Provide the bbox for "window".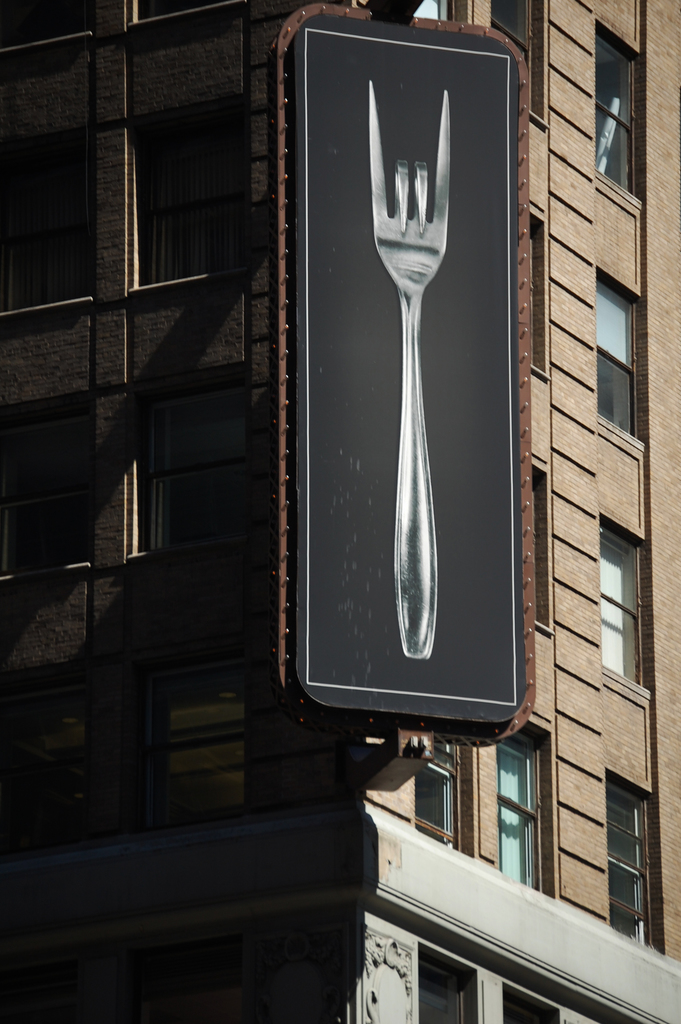
BBox(488, 711, 548, 892).
